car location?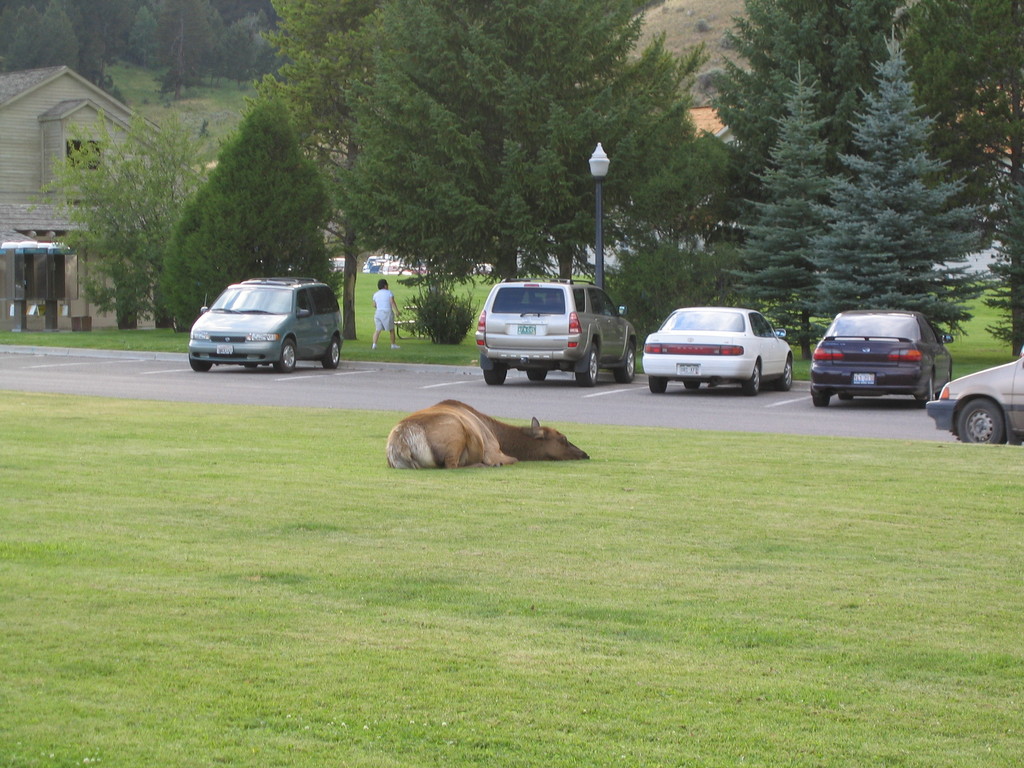
<region>636, 302, 802, 396</region>
